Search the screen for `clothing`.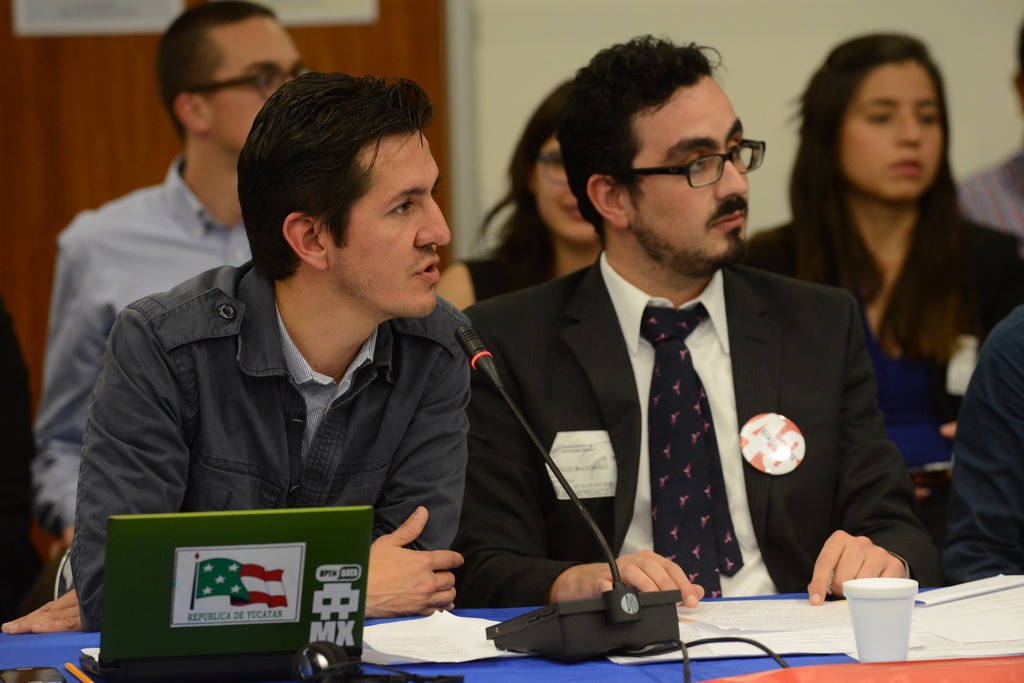
Found at l=749, t=200, r=1005, b=467.
